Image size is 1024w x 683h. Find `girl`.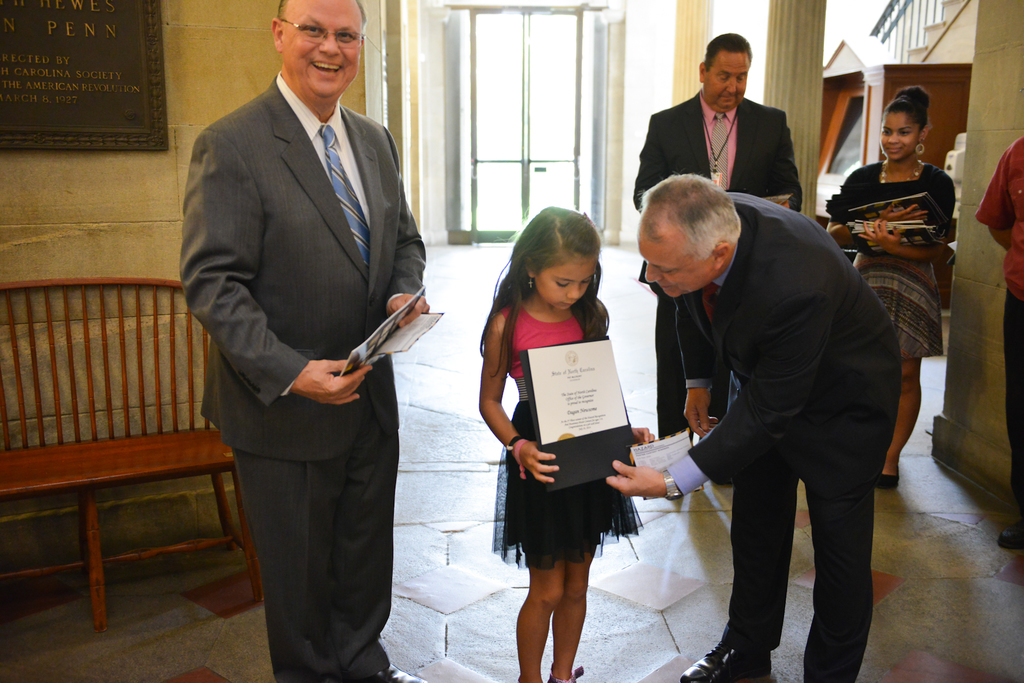
[476,200,657,682].
